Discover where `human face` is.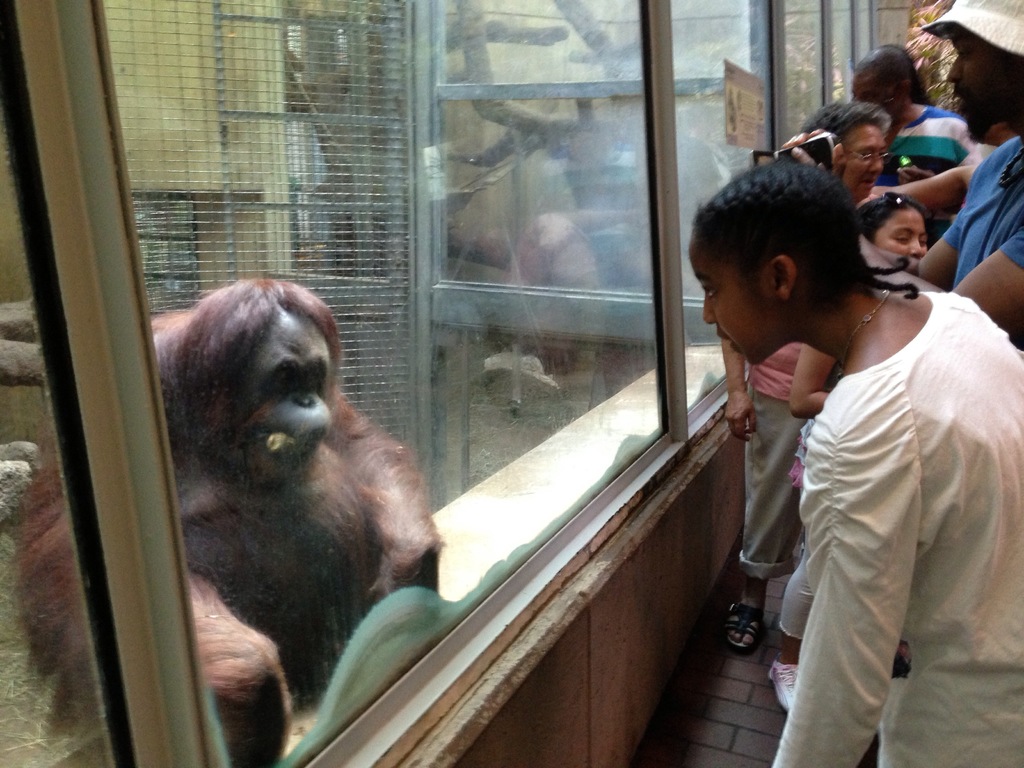
Discovered at l=874, t=205, r=928, b=261.
